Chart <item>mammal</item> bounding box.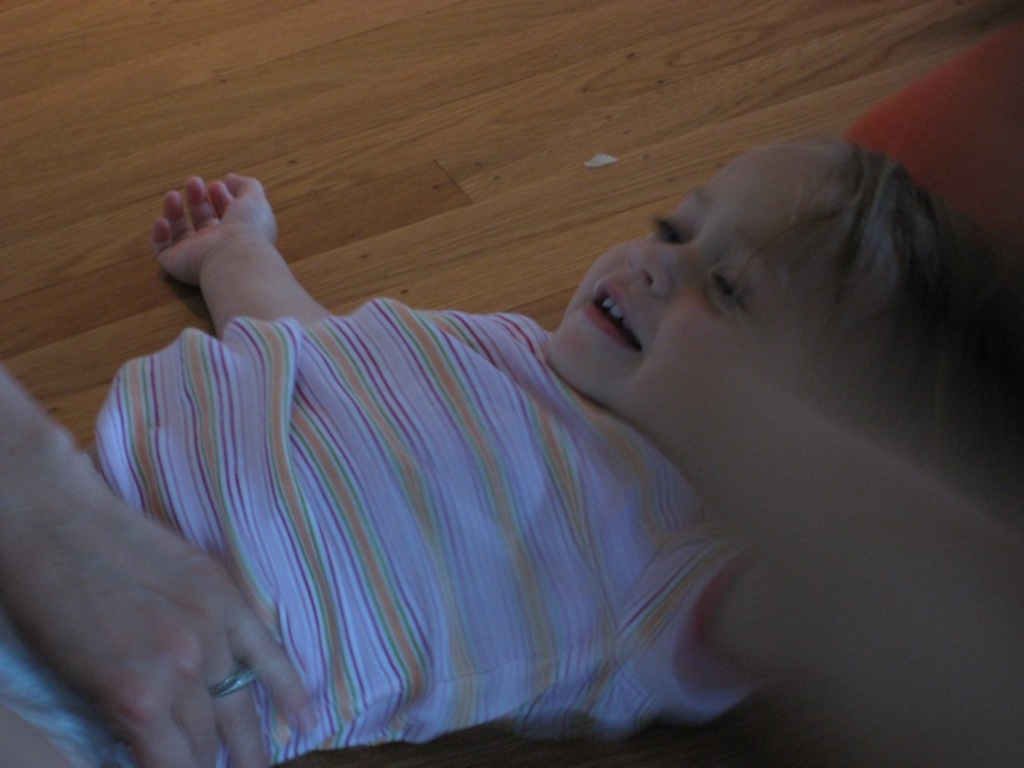
Charted: {"left": 0, "top": 115, "right": 968, "bottom": 703}.
